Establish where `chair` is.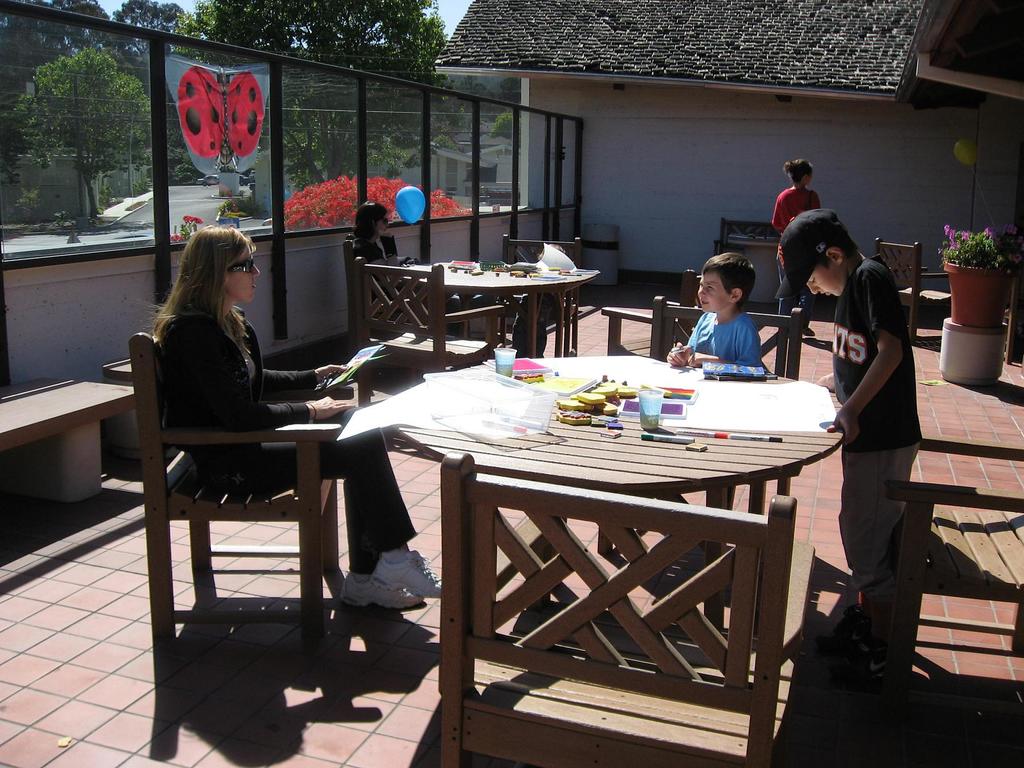
Established at 437/452/814/767.
